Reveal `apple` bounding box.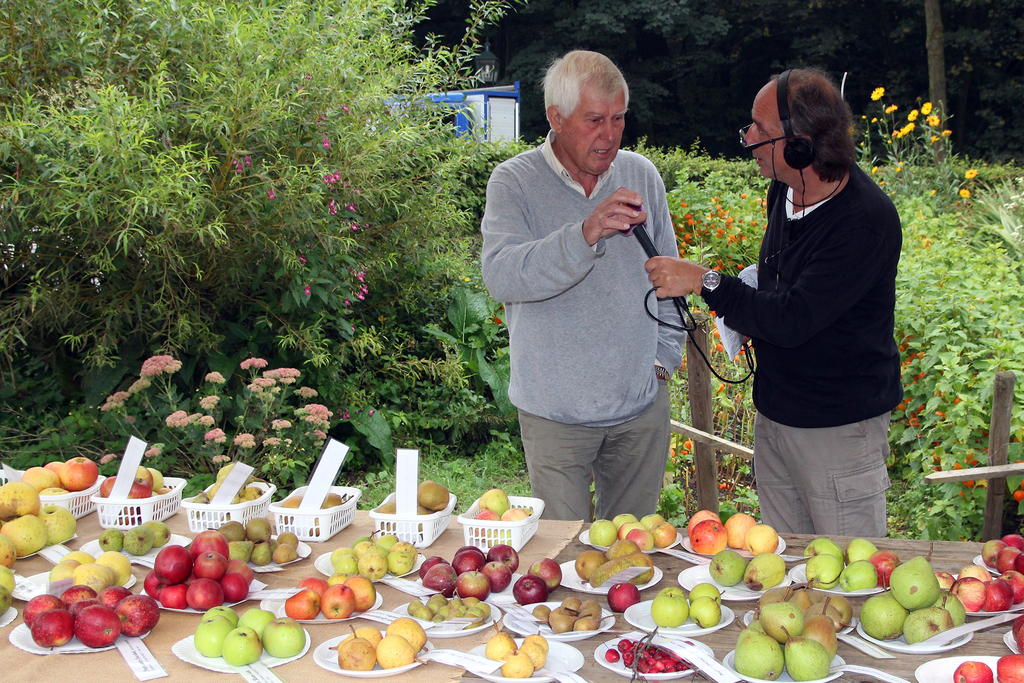
Revealed: [left=60, top=455, right=97, bottom=488].
